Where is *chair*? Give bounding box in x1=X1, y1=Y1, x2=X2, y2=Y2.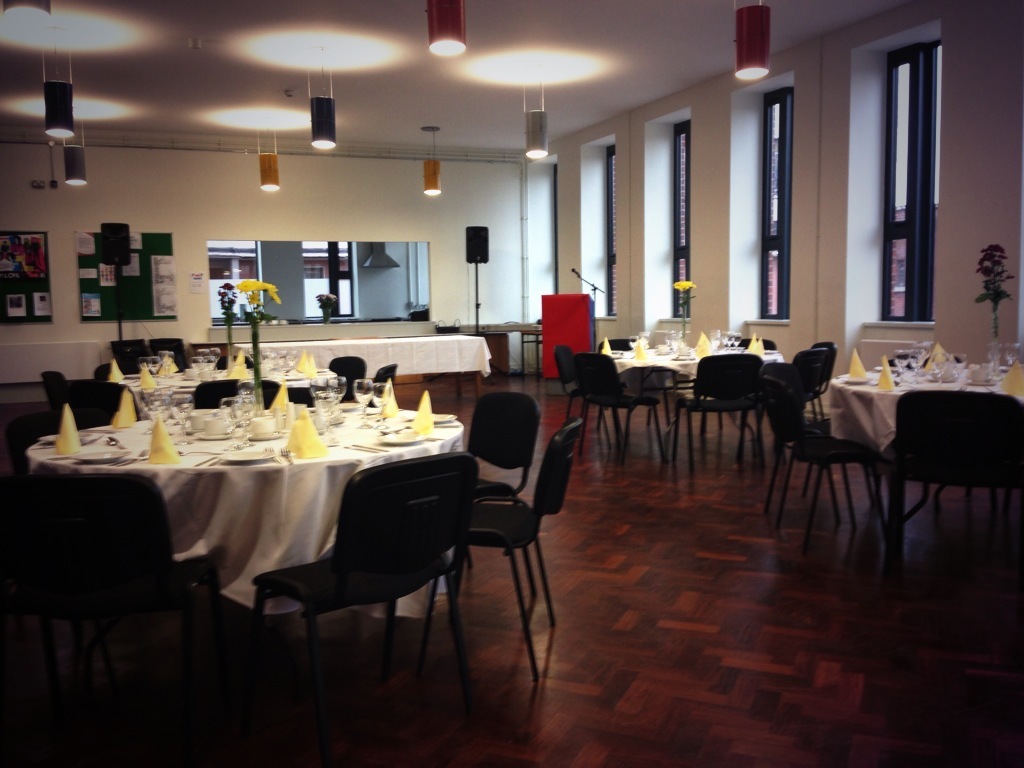
x1=444, y1=389, x2=549, y2=612.
